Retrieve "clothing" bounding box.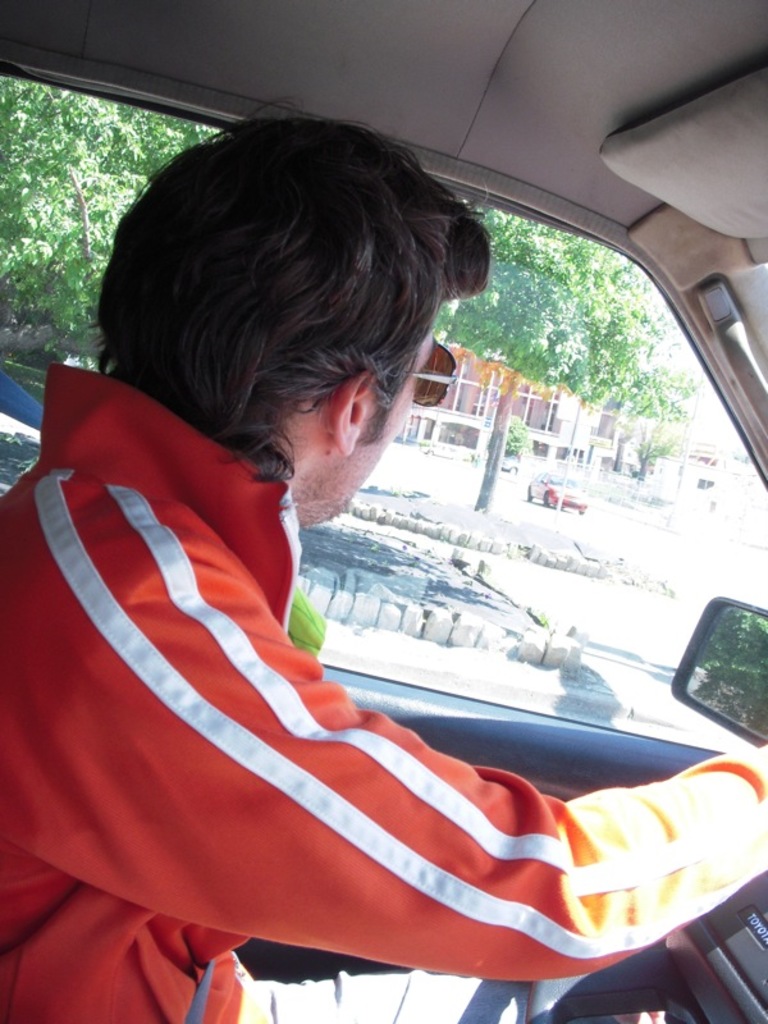
Bounding box: box=[0, 358, 767, 1023].
